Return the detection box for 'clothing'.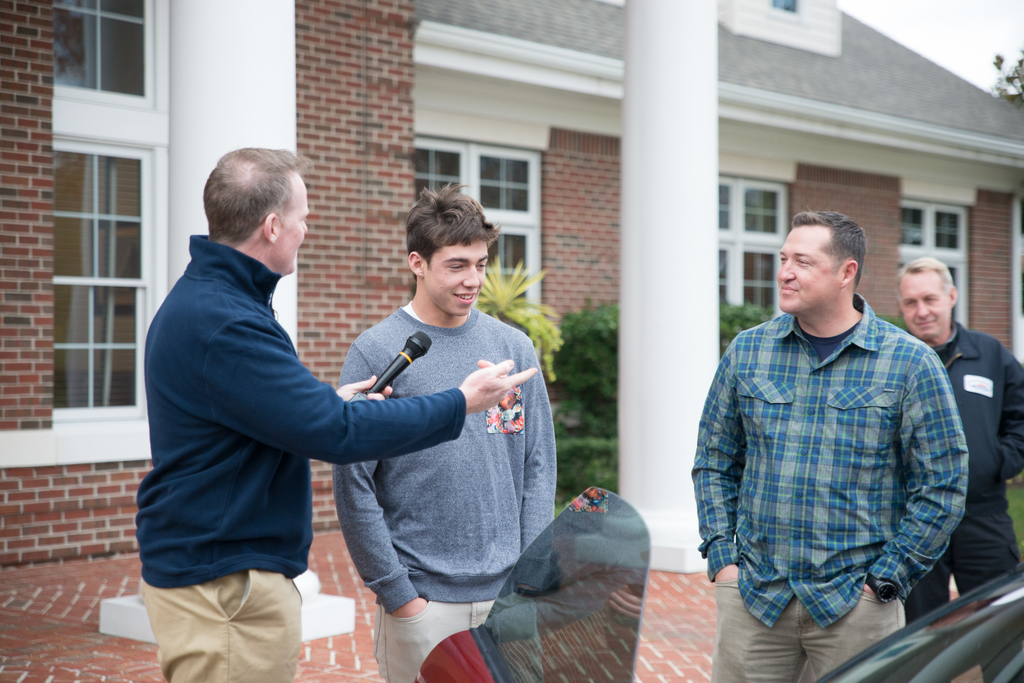
[900,316,1023,622].
